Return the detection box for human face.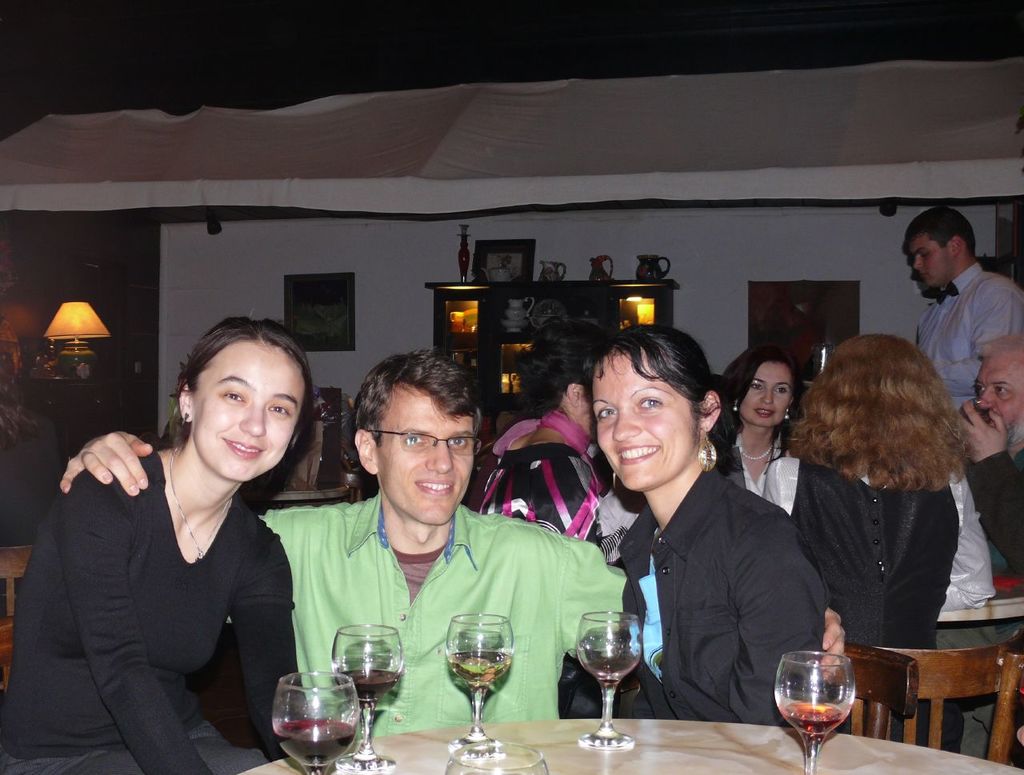
crop(595, 366, 696, 485).
